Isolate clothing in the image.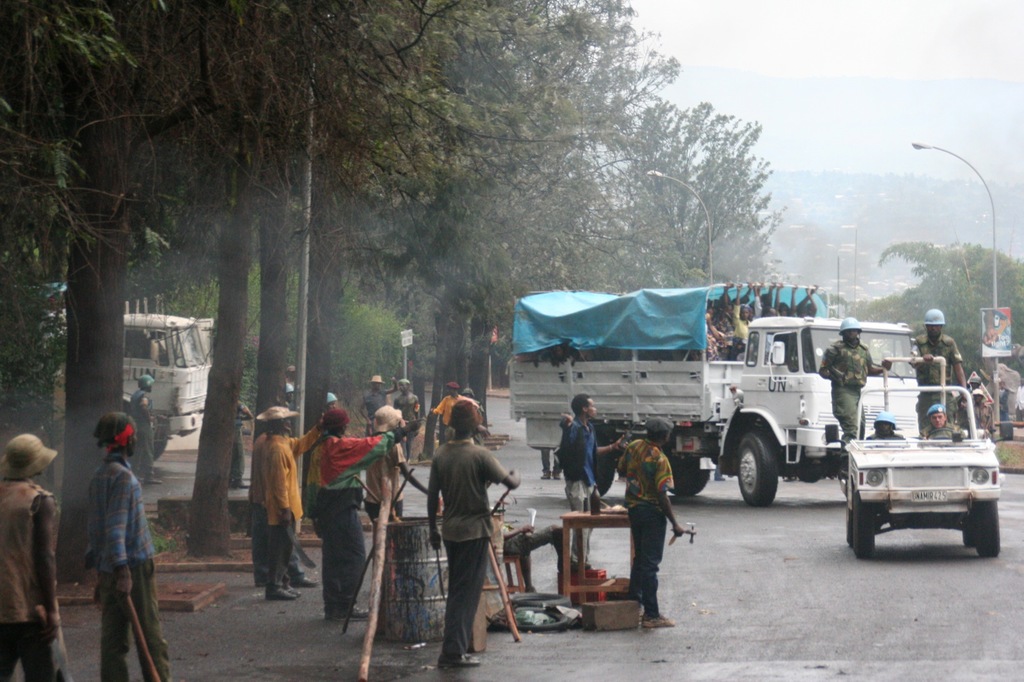
Isolated region: rect(1, 476, 61, 681).
